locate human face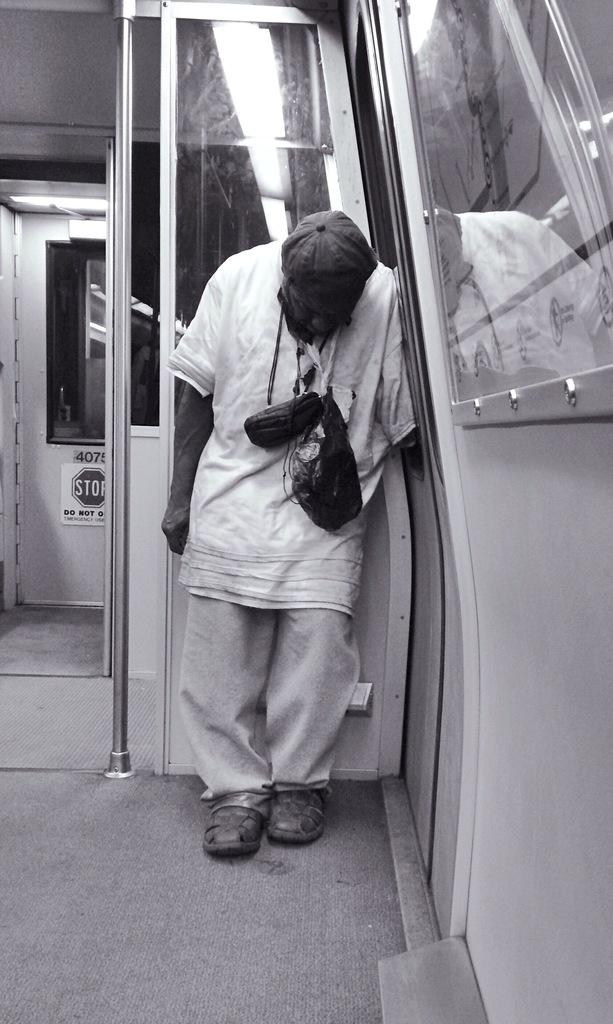
BBox(287, 279, 339, 335)
